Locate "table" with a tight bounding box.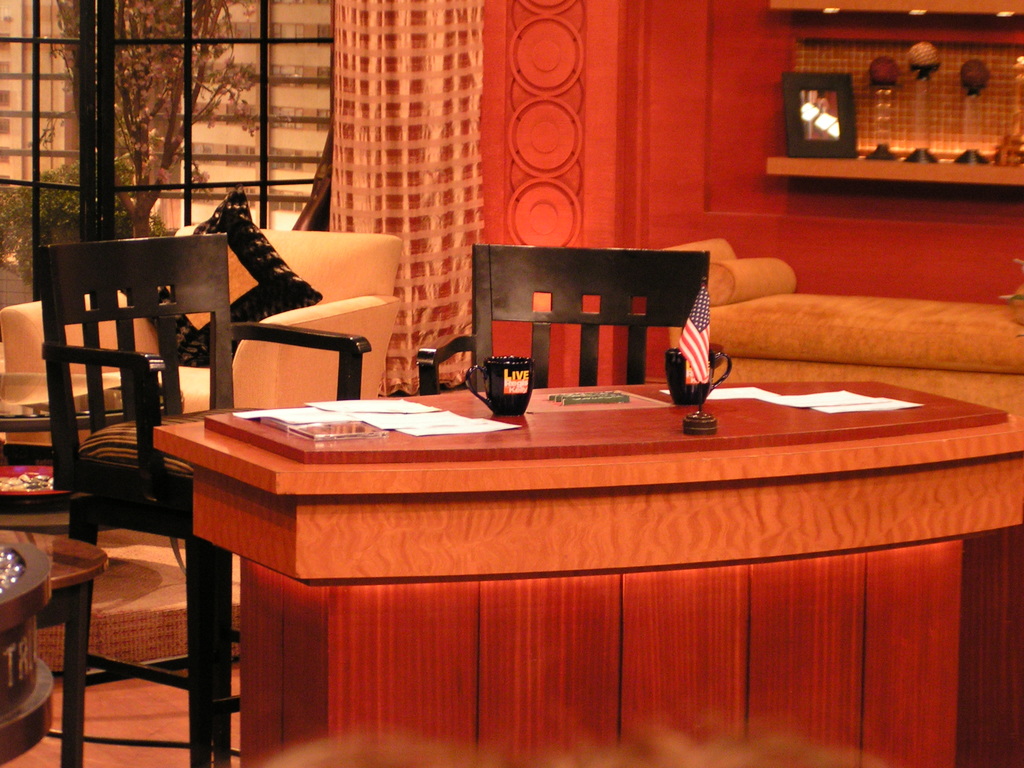
crop(0, 373, 187, 436).
